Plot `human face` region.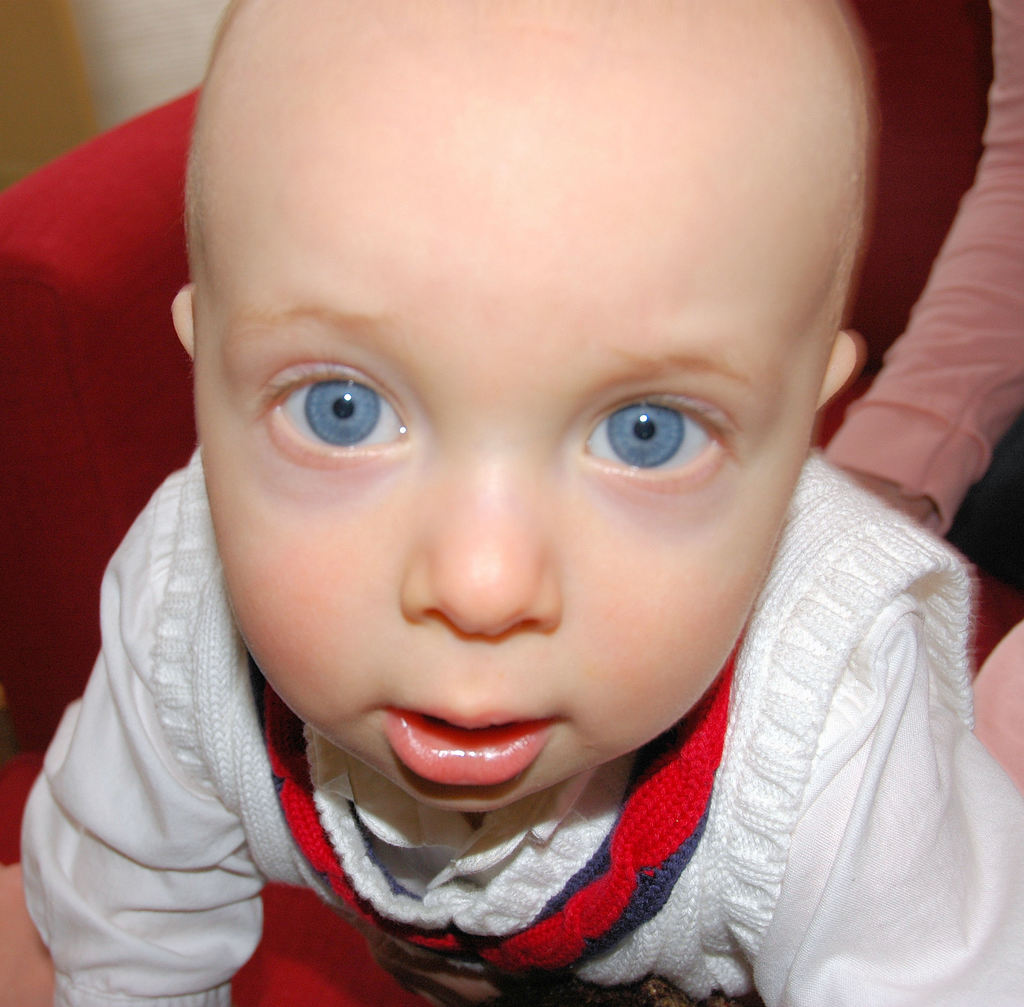
Plotted at [left=195, top=83, right=825, bottom=816].
